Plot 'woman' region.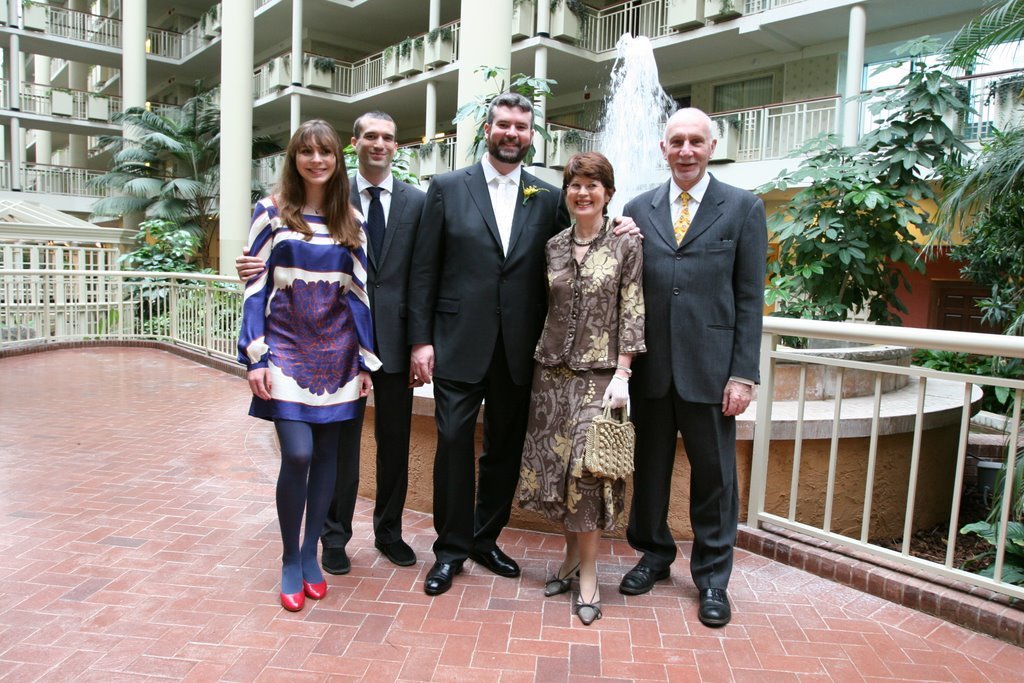
Plotted at x1=513, y1=151, x2=646, y2=622.
